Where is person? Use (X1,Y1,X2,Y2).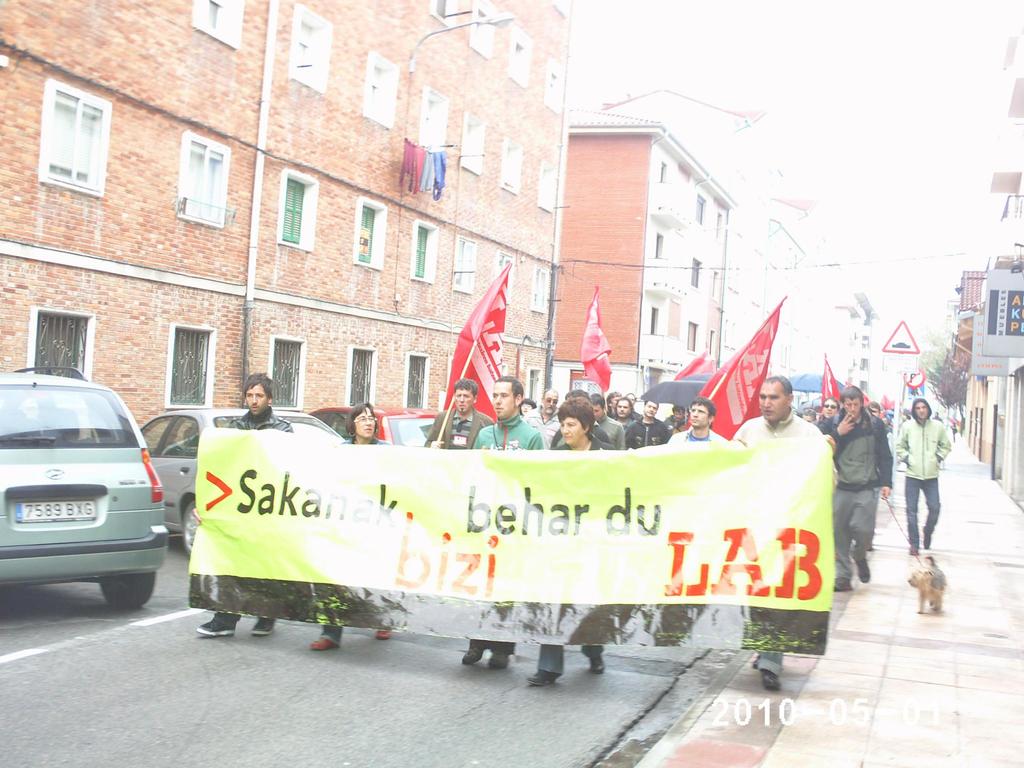
(876,410,893,431).
